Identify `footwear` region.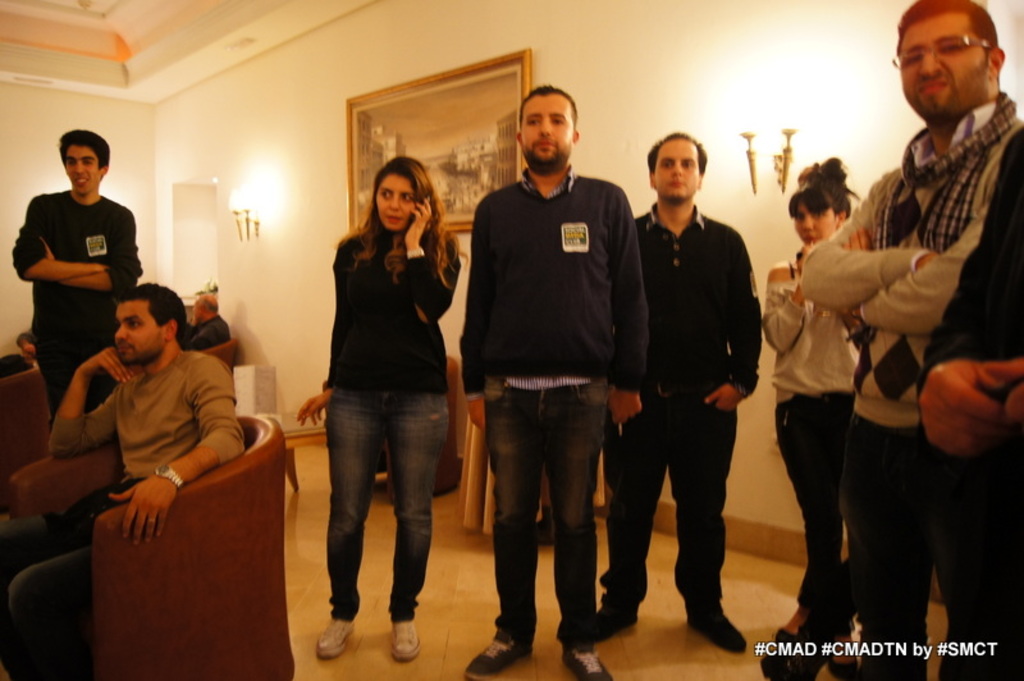
Region: box=[826, 636, 858, 676].
